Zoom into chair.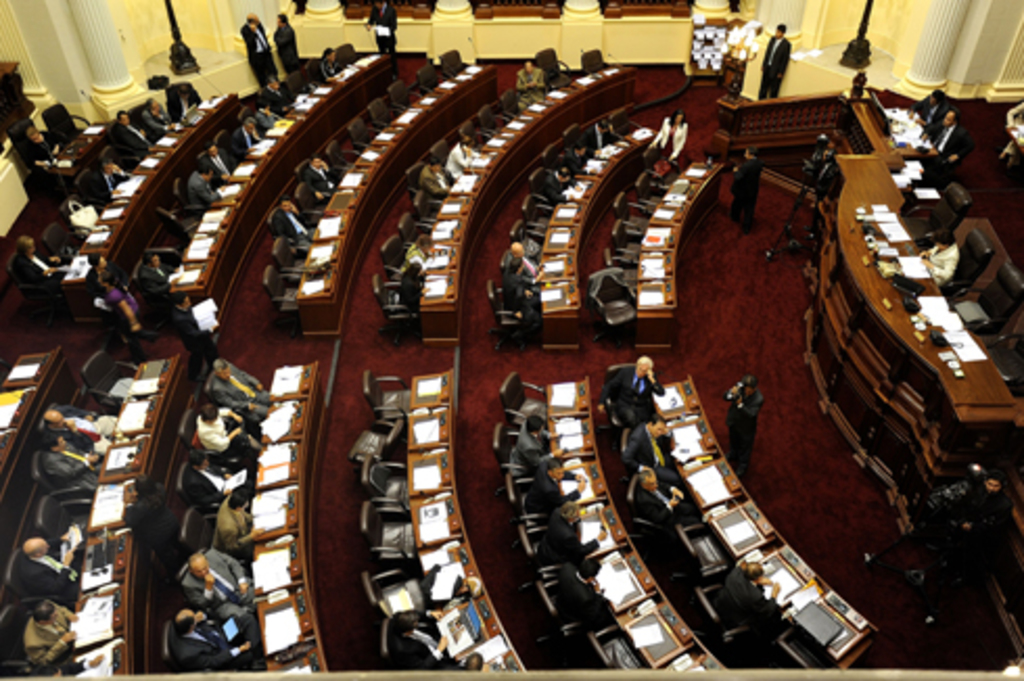
Zoom target: <box>669,514,736,581</box>.
